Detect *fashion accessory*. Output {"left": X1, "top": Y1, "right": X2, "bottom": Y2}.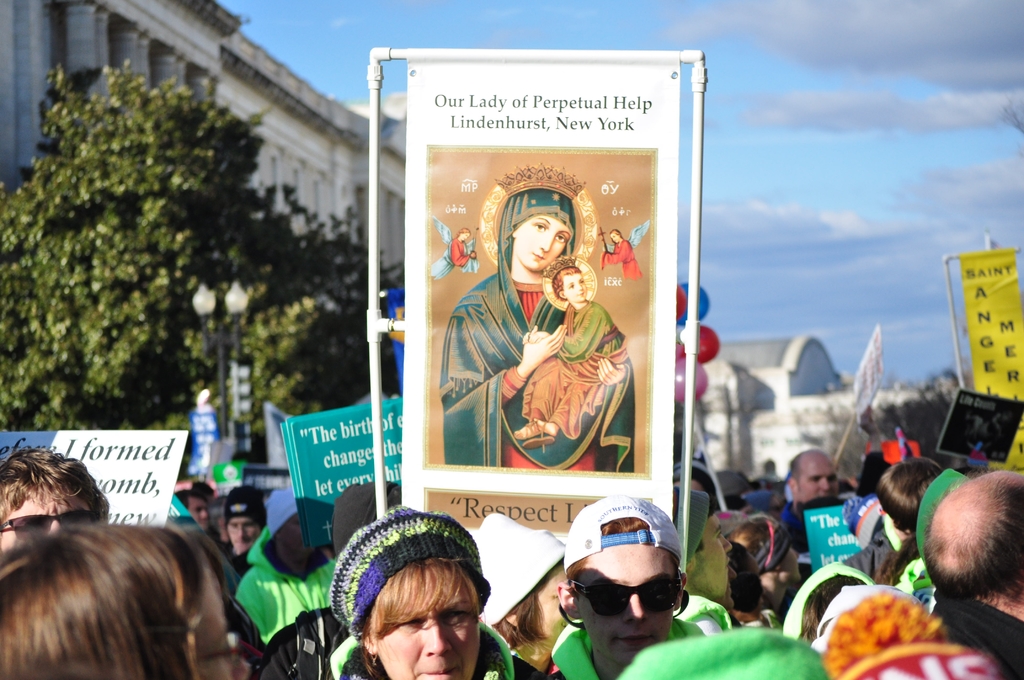
{"left": 0, "top": 508, "right": 98, "bottom": 541}.
